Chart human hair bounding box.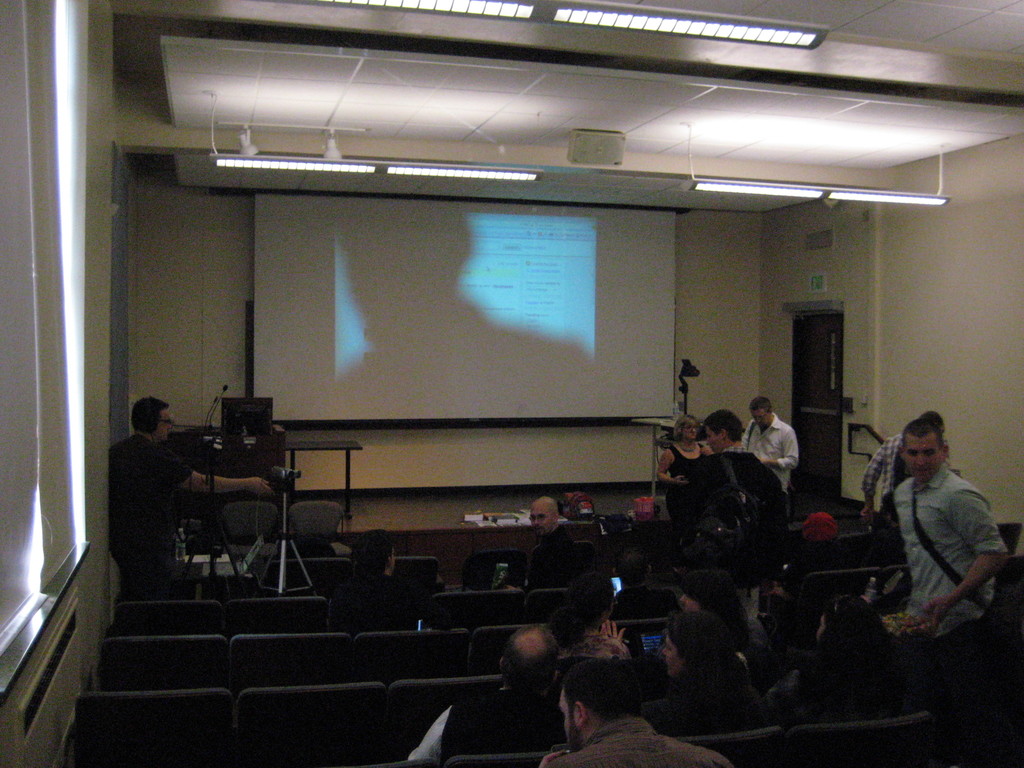
Charted: Rect(132, 396, 169, 433).
